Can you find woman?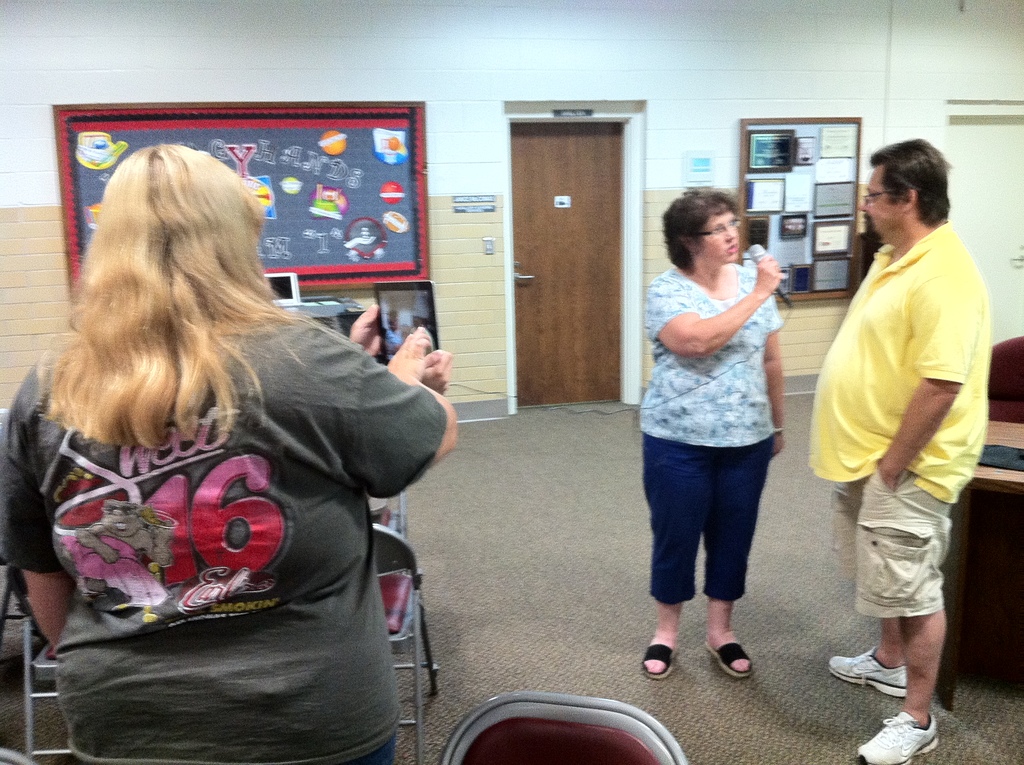
Yes, bounding box: <bbox>0, 136, 458, 764</bbox>.
